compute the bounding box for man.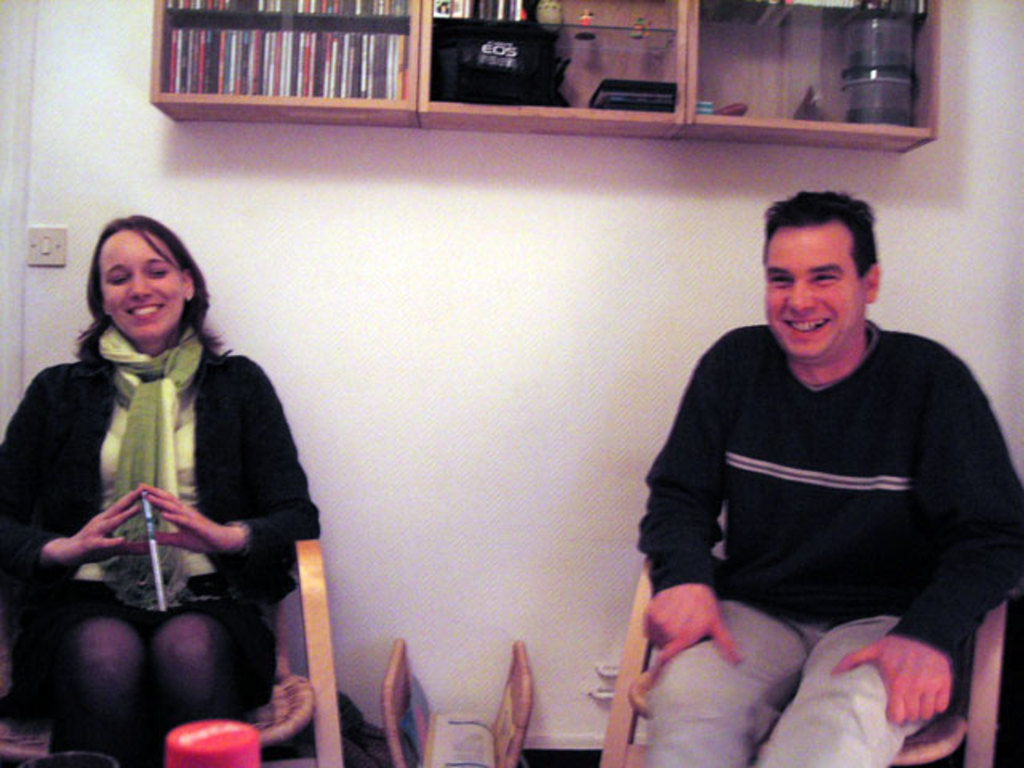
Rect(640, 190, 1022, 766).
